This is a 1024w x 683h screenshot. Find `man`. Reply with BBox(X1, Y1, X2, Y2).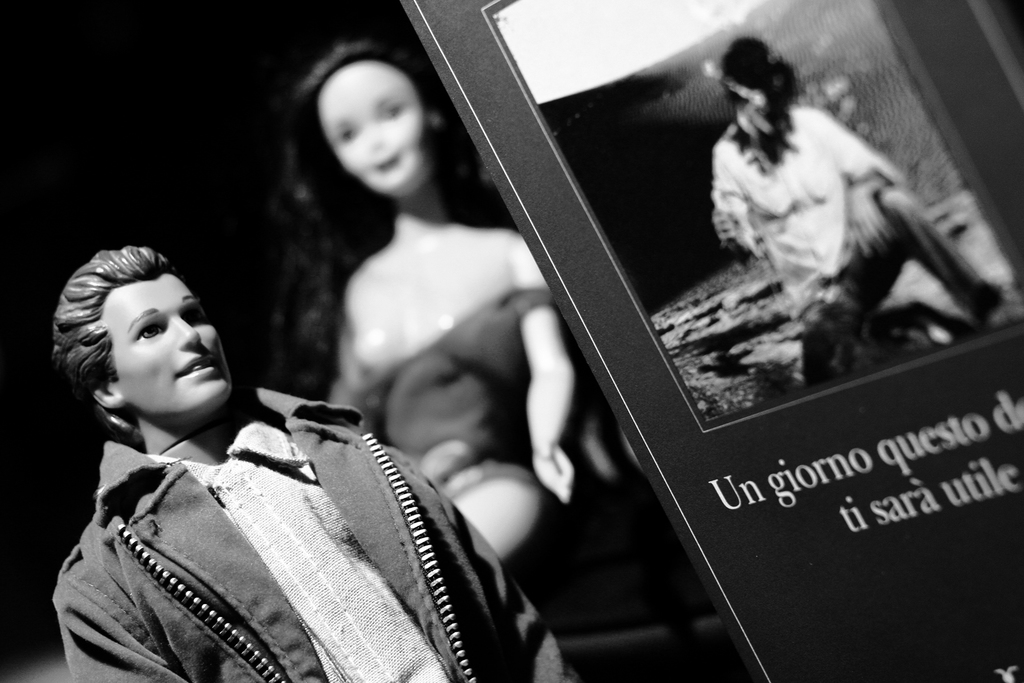
BBox(53, 245, 580, 682).
